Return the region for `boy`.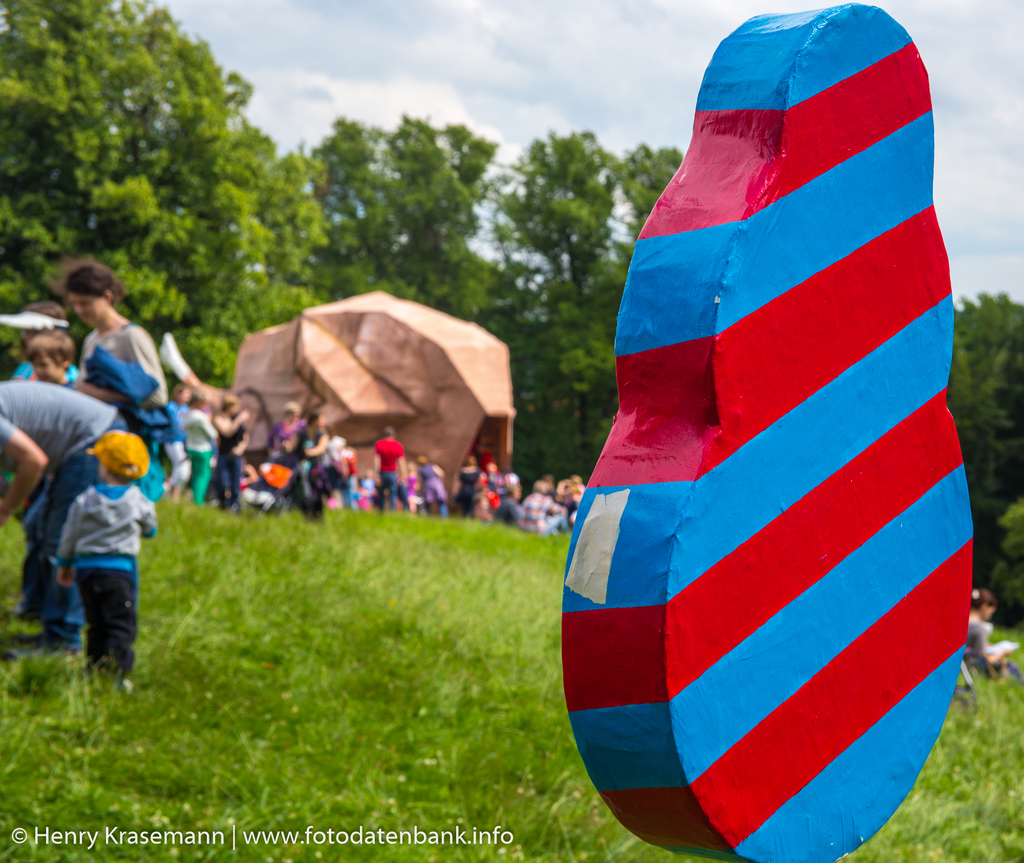
44, 426, 166, 685.
